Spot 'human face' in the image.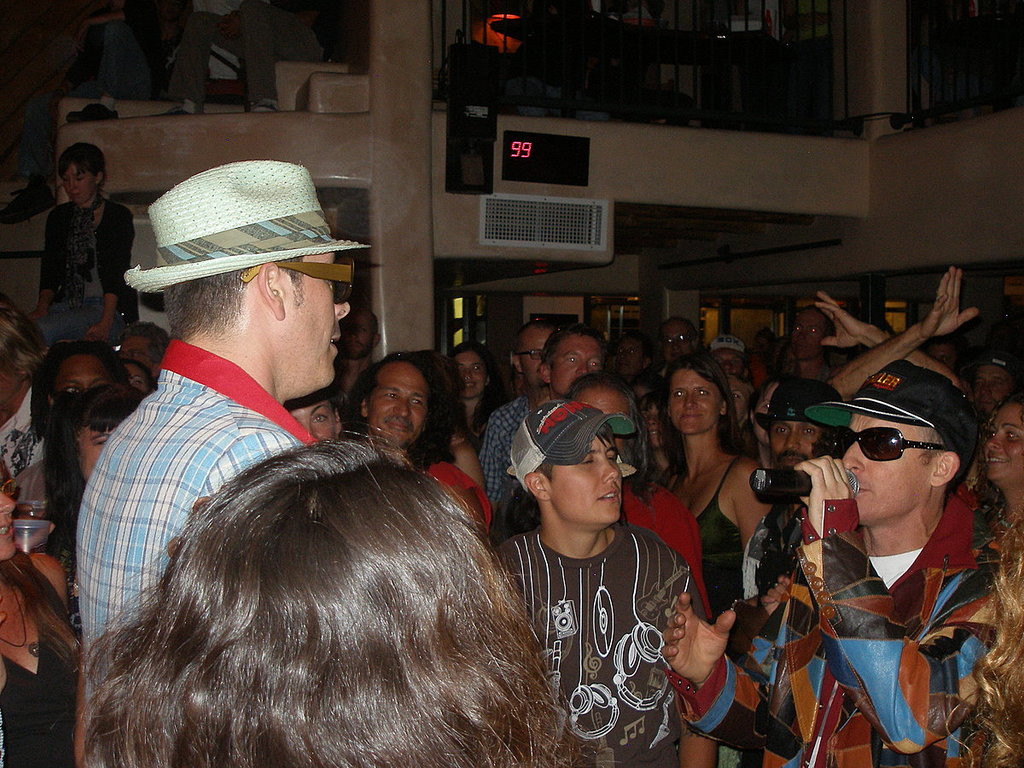
'human face' found at {"x1": 454, "y1": 349, "x2": 487, "y2": 400}.
